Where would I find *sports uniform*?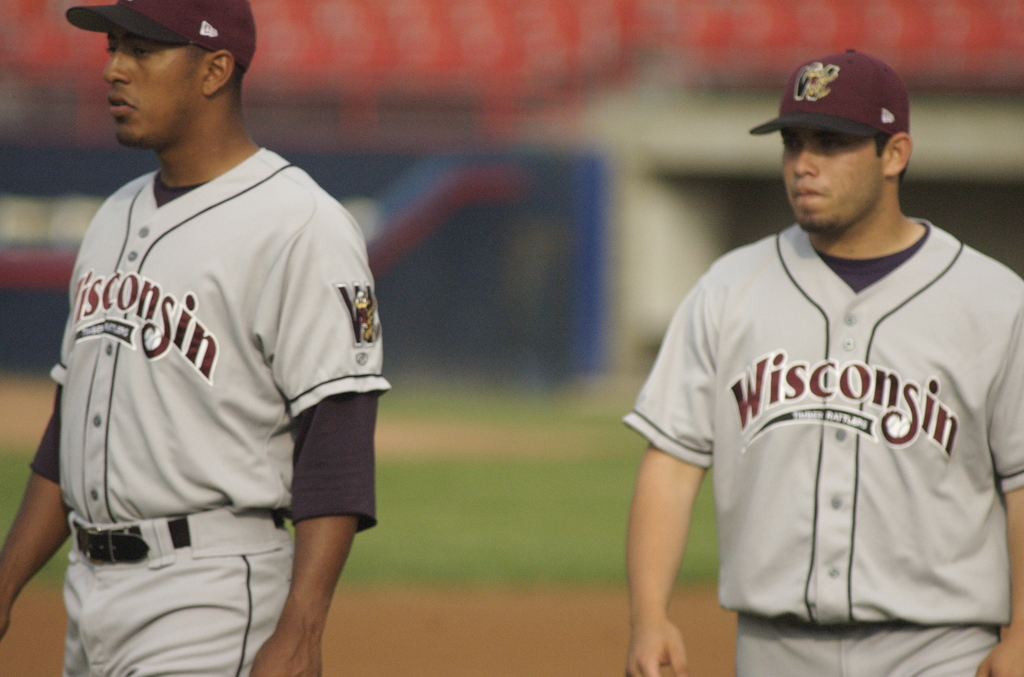
At <region>614, 214, 1023, 676</region>.
